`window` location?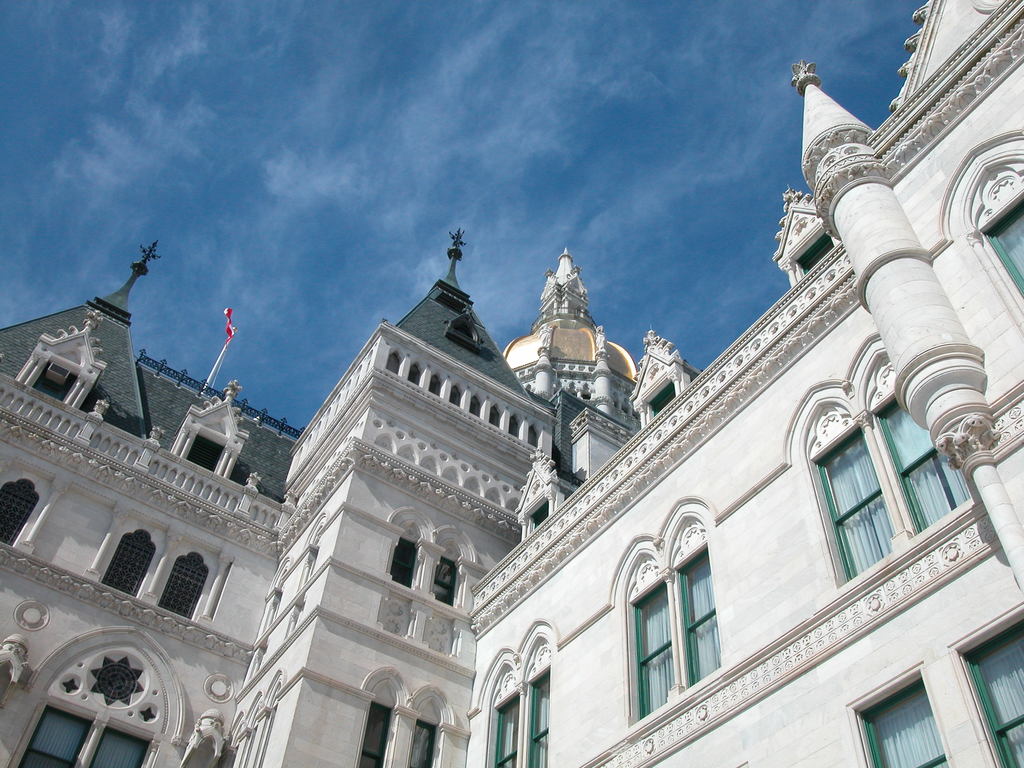
x1=845 y1=659 x2=950 y2=767
